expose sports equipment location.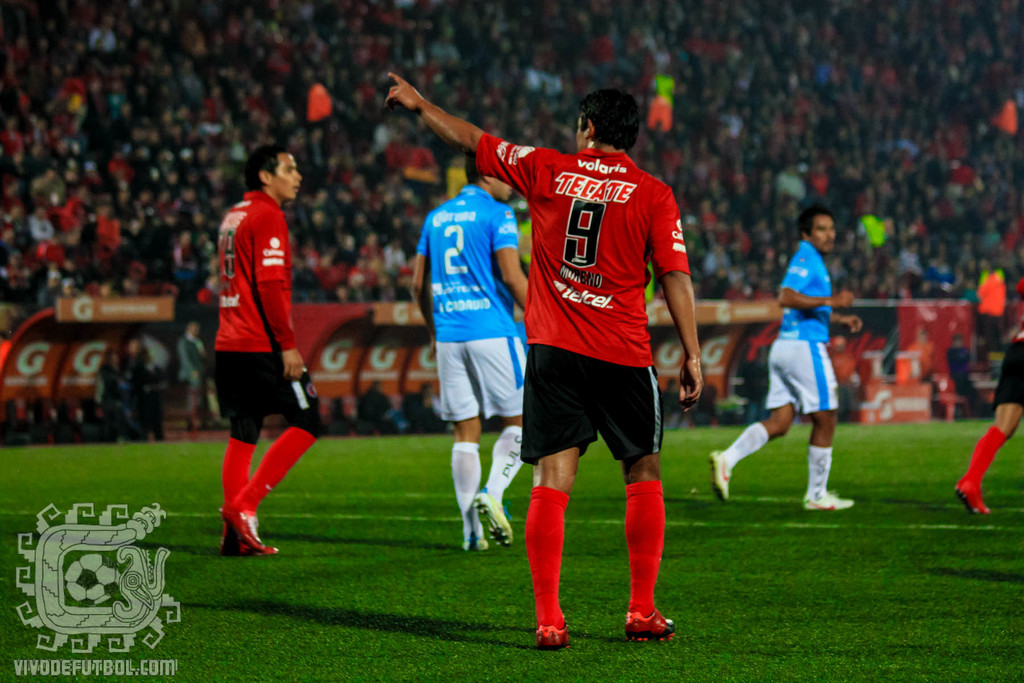
Exposed at (621,610,676,645).
